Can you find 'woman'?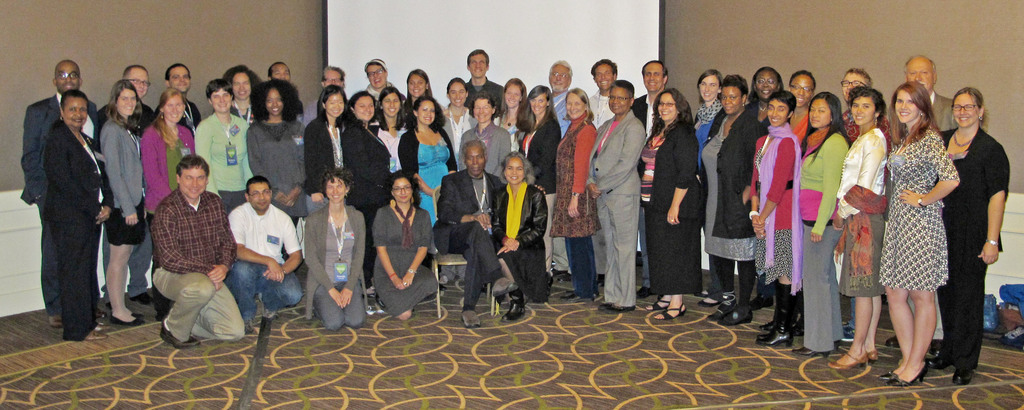
Yes, bounding box: 938 85 1012 382.
